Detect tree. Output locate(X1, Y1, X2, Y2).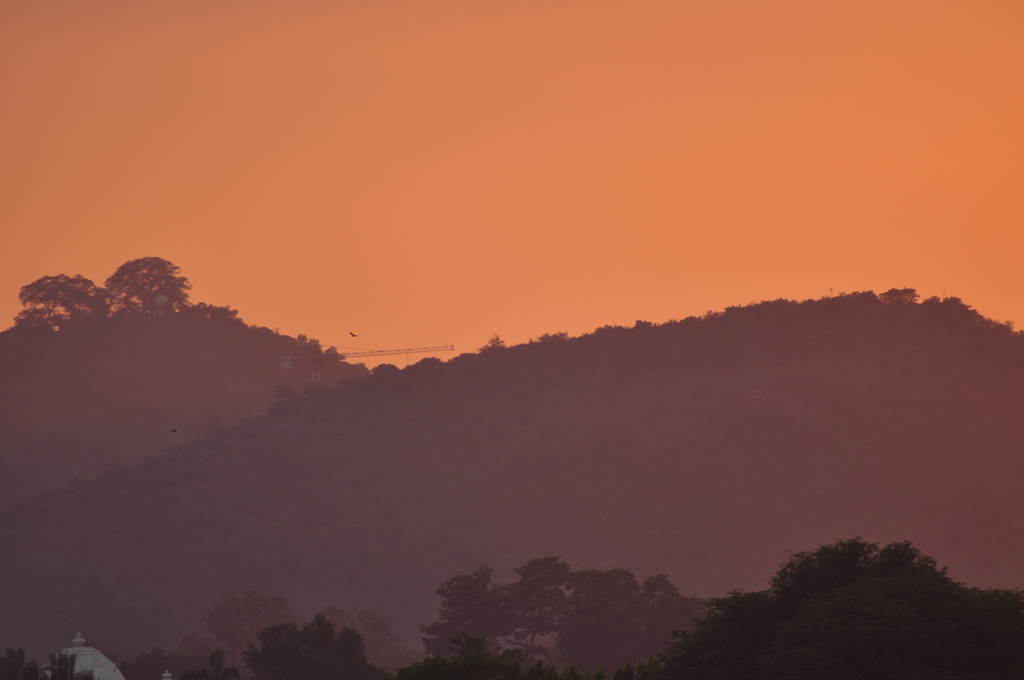
locate(425, 547, 607, 652).
